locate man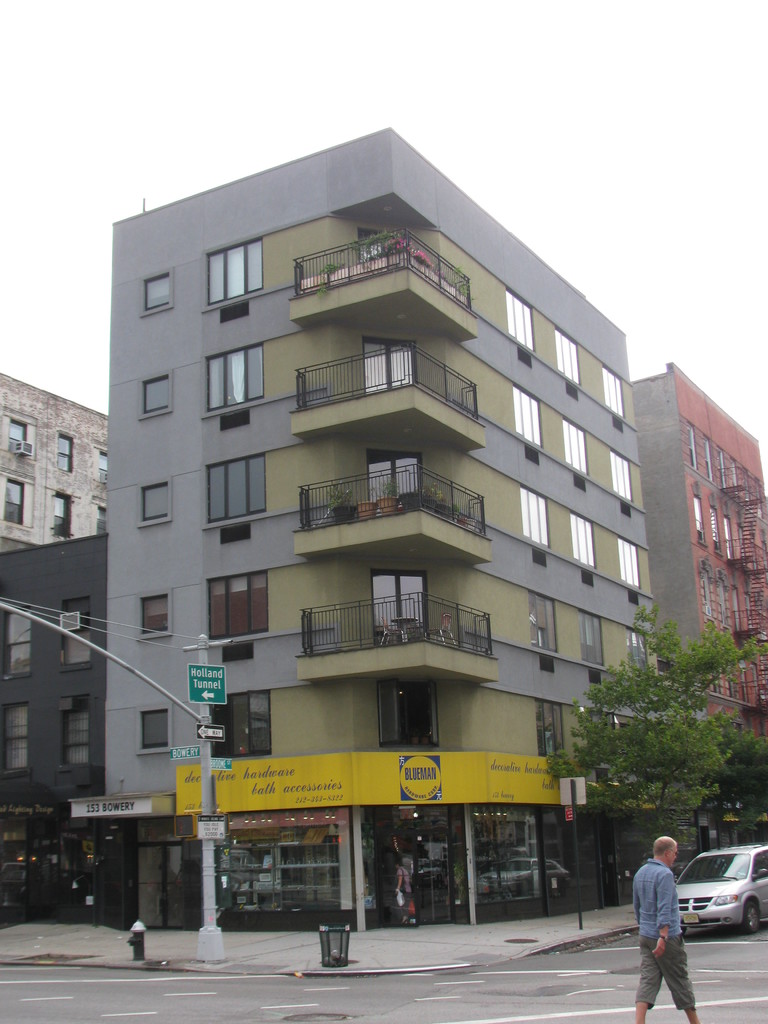
<bbox>386, 858, 420, 934</bbox>
